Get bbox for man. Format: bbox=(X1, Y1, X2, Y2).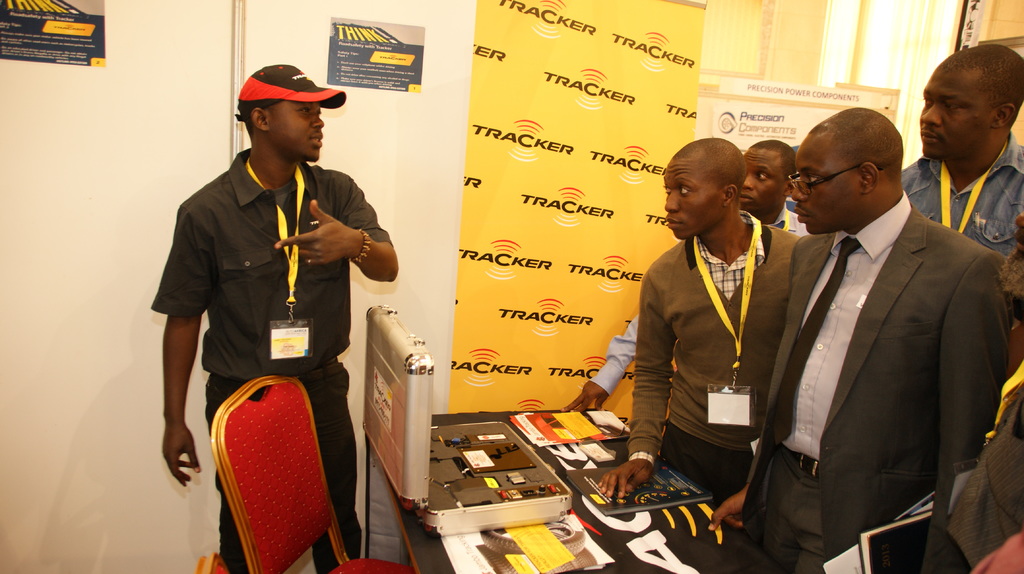
bbox=(895, 40, 1023, 271).
